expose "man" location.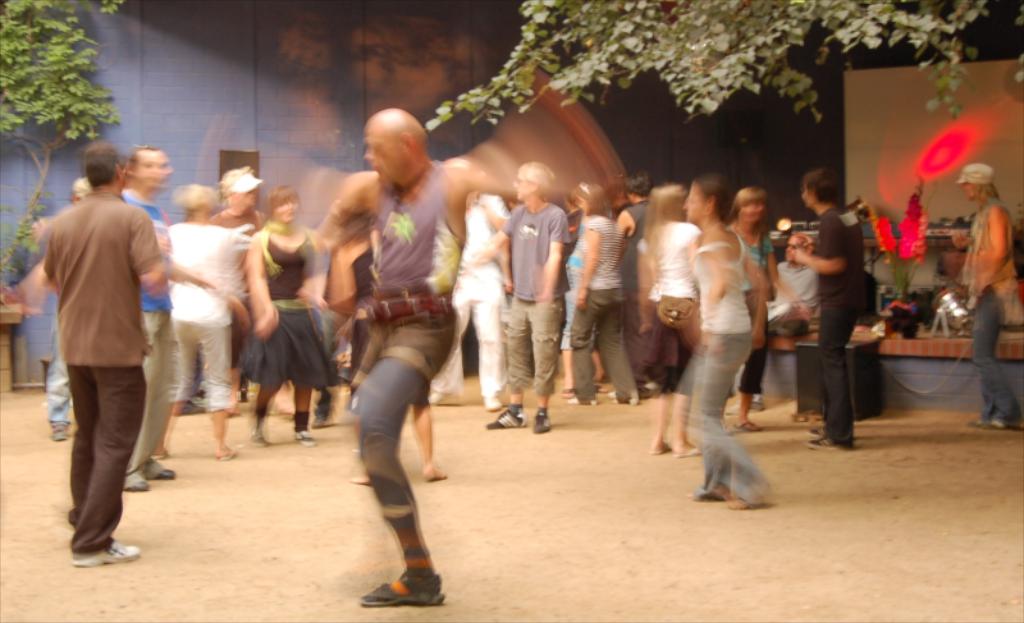
Exposed at (left=617, top=174, right=663, bottom=398).
